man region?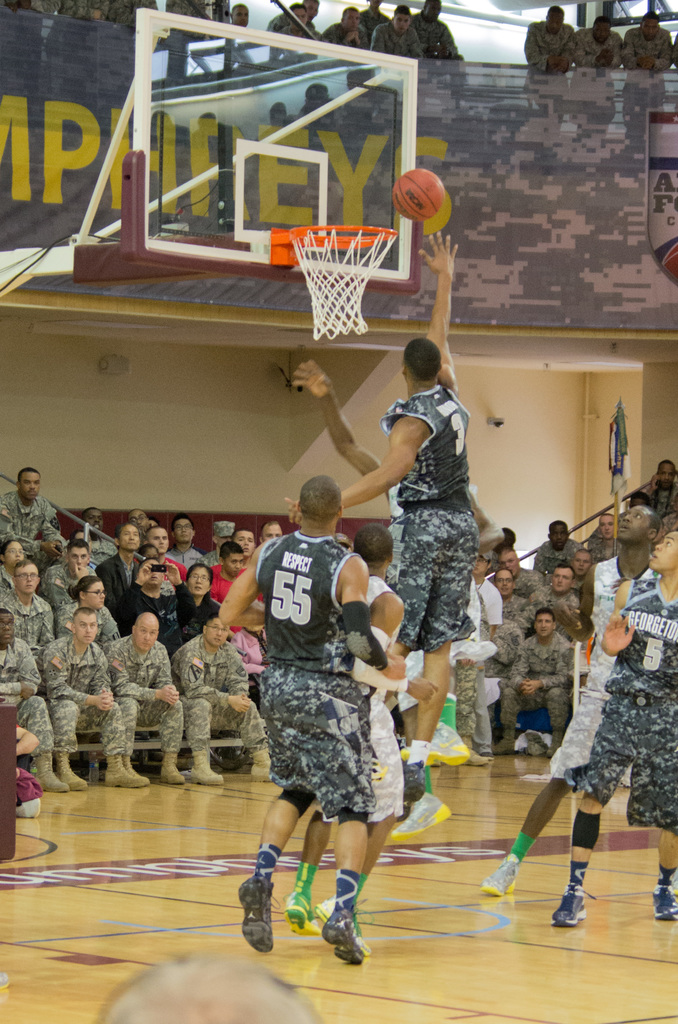
select_region(0, 556, 52, 669)
